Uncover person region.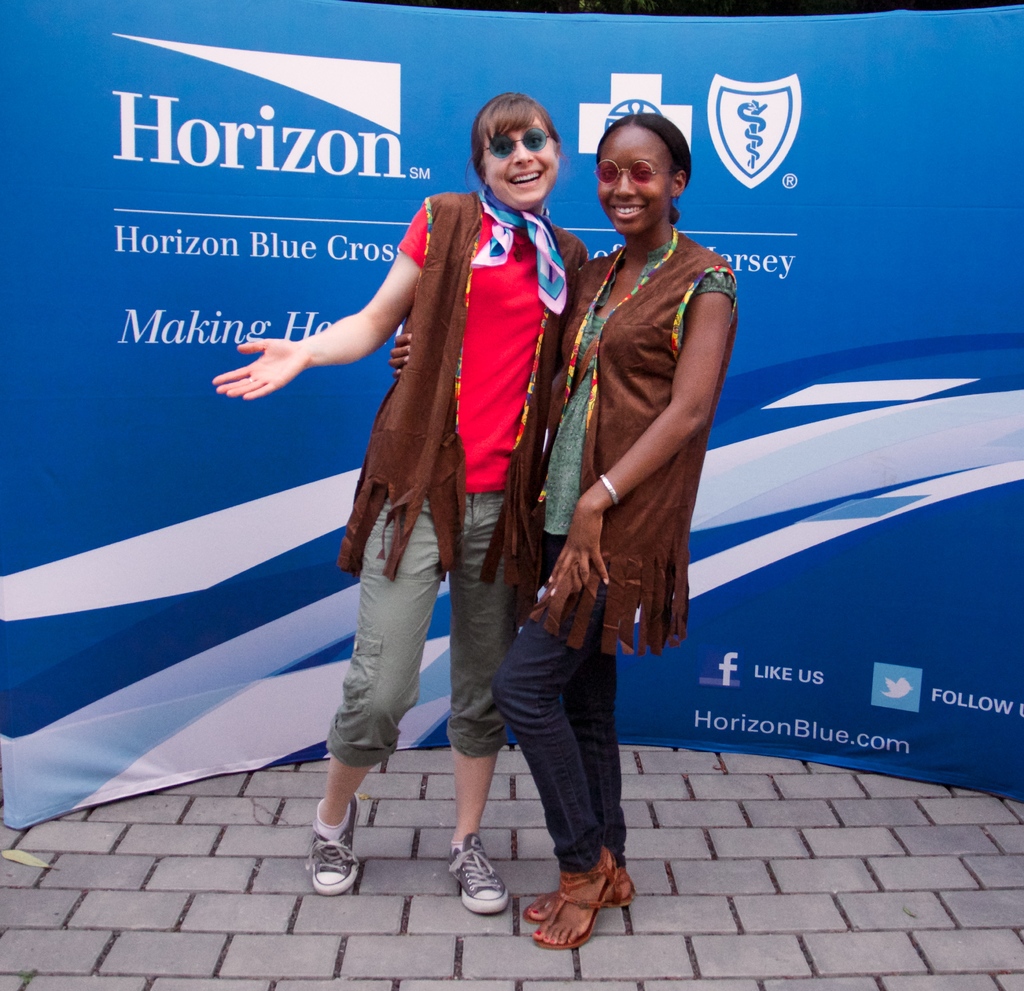
Uncovered: detection(394, 102, 739, 953).
